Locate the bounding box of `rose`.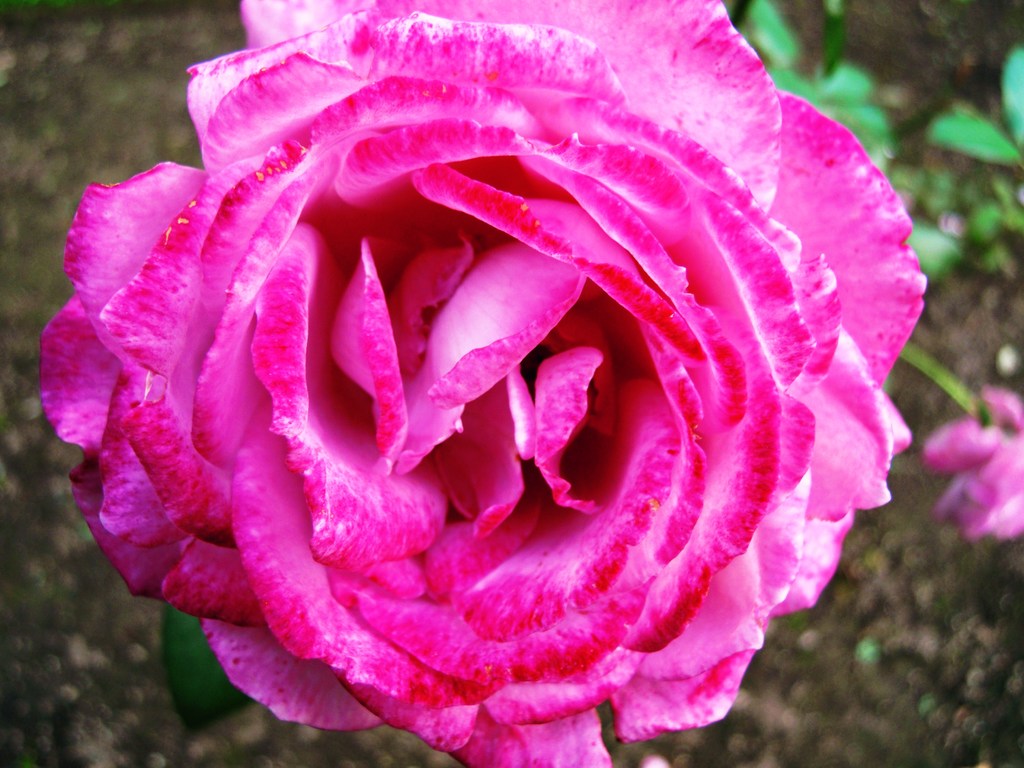
Bounding box: locate(916, 380, 1023, 544).
